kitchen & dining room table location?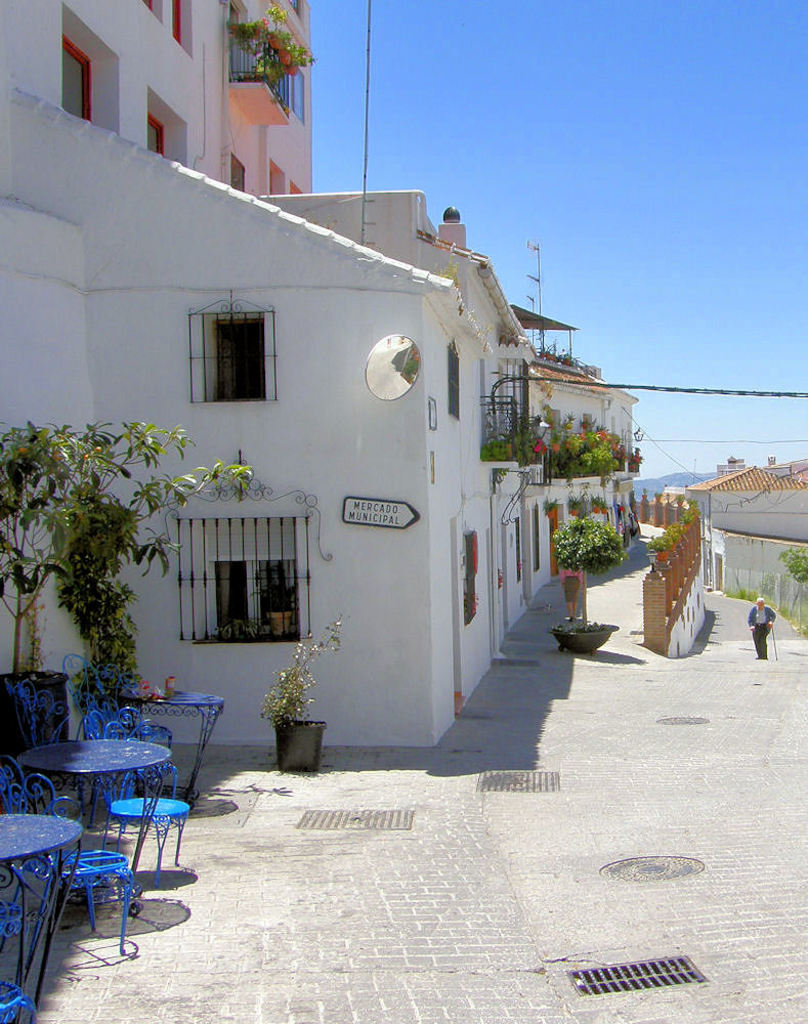
(20,717,203,878)
